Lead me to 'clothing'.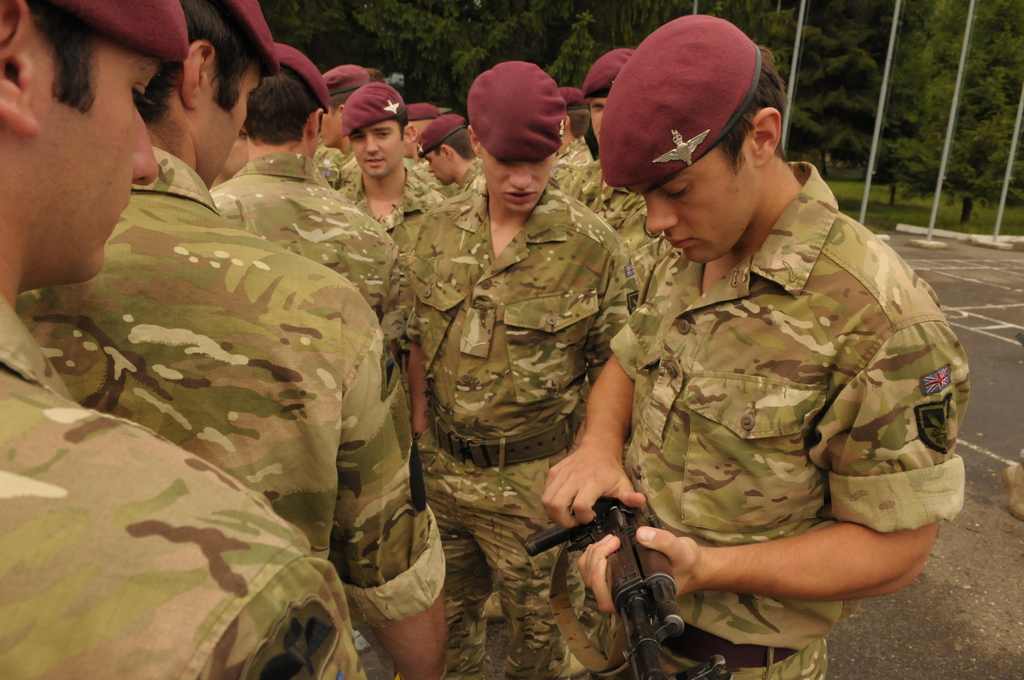
Lead to detection(202, 143, 407, 348).
